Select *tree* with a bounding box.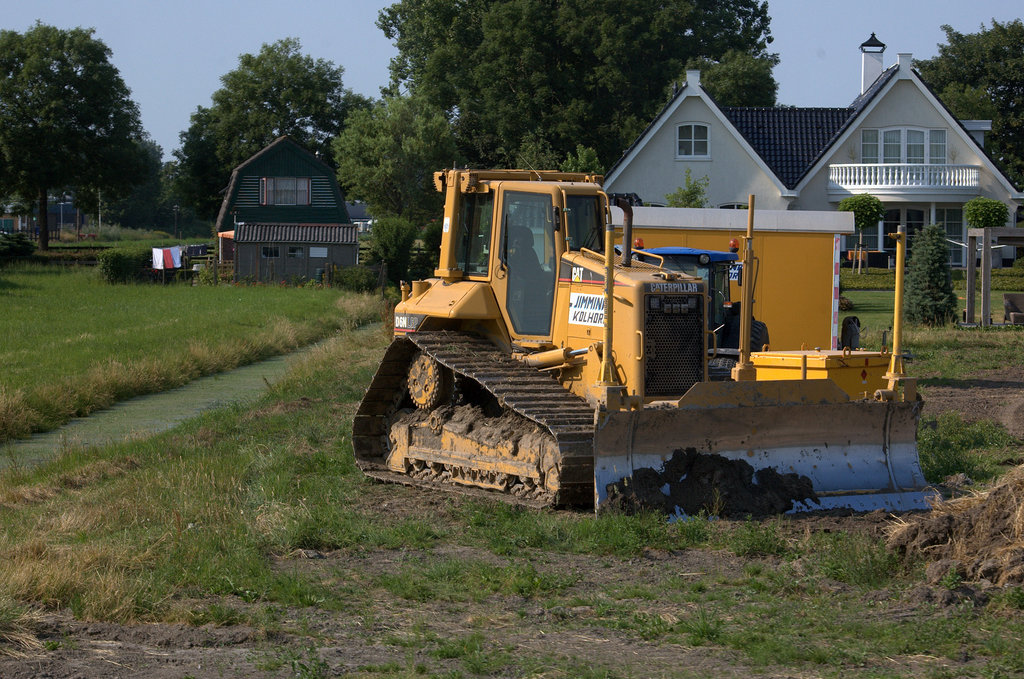
[890,222,970,333].
